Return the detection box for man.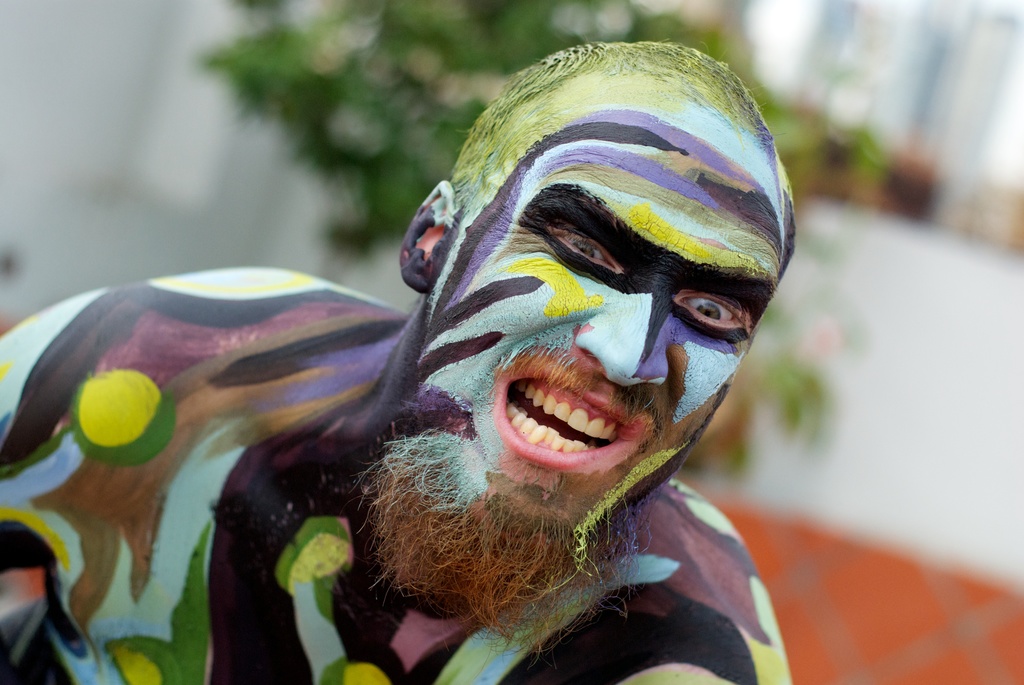
bbox=[0, 38, 791, 684].
